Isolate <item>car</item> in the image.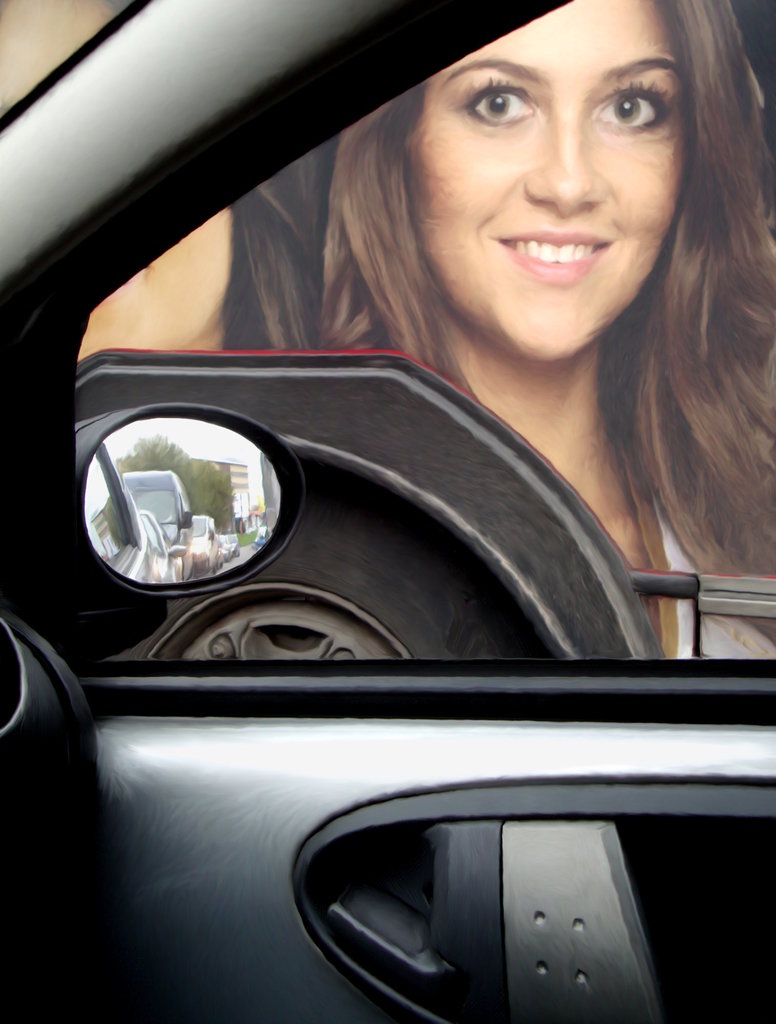
Isolated region: [0, 0, 775, 1020].
